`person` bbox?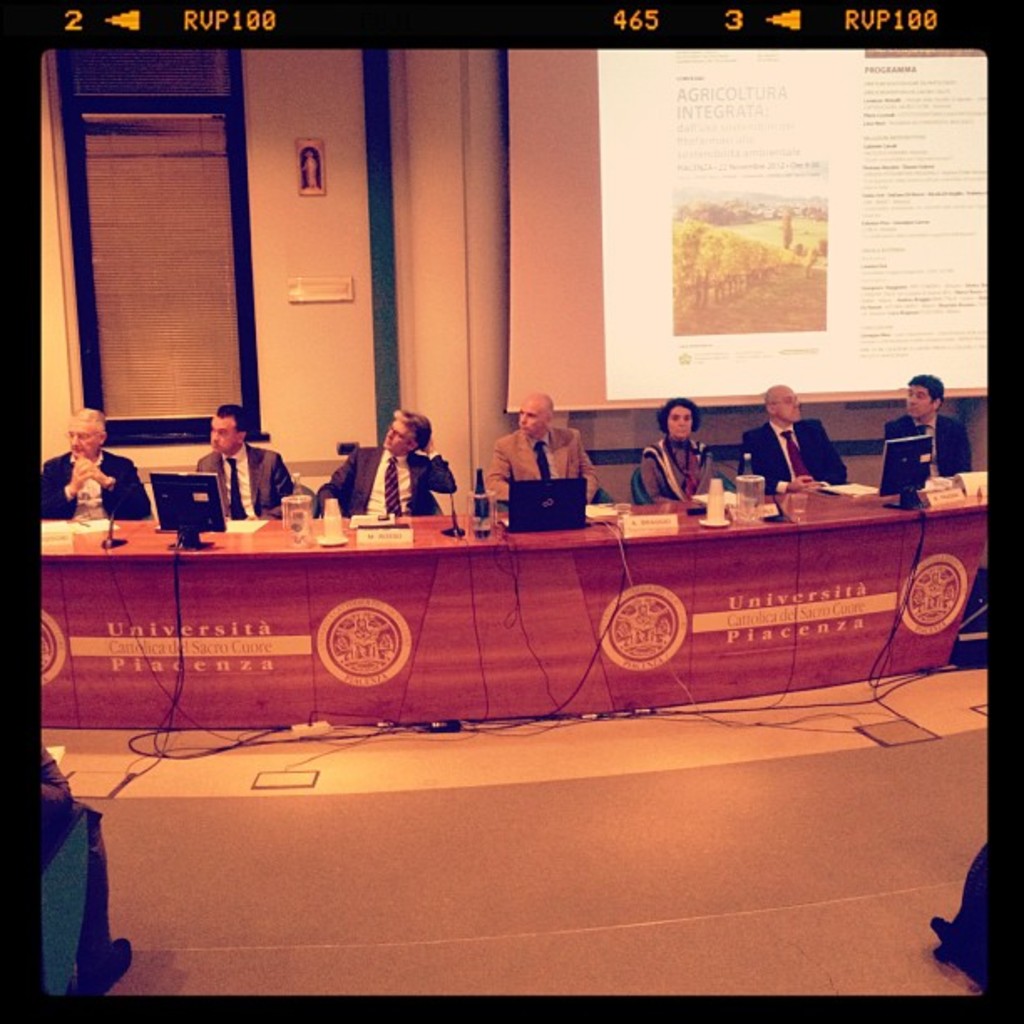
477, 392, 606, 512
